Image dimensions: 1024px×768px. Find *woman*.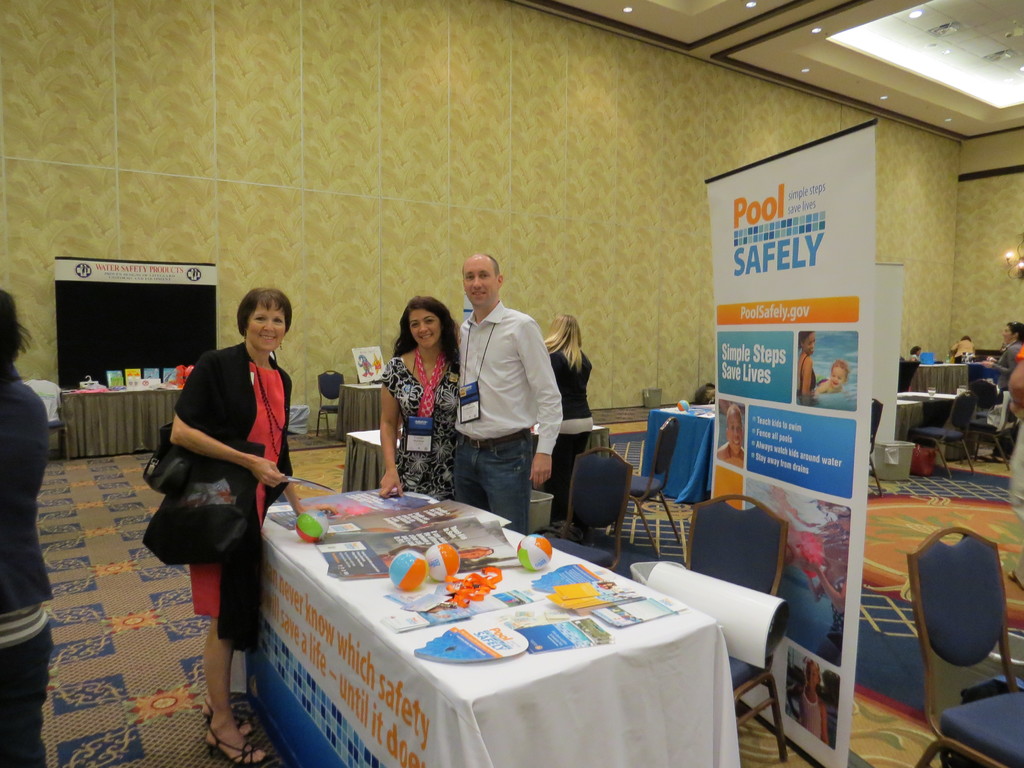
box(966, 322, 1023, 477).
